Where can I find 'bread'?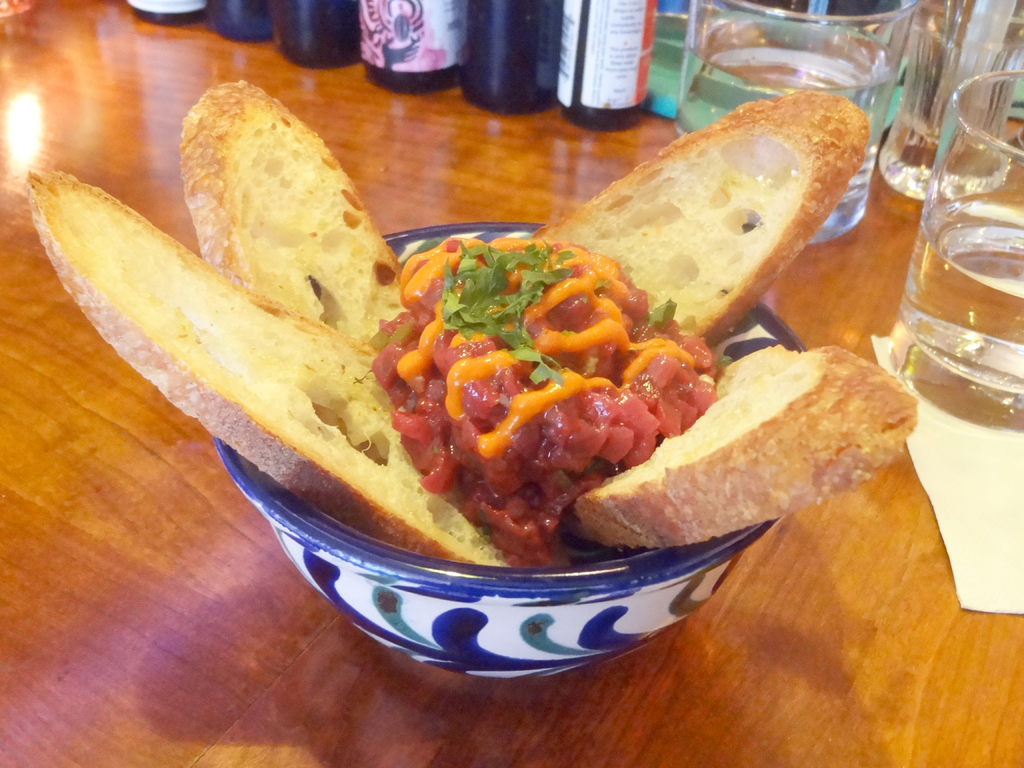
You can find it at bbox(536, 92, 867, 341).
